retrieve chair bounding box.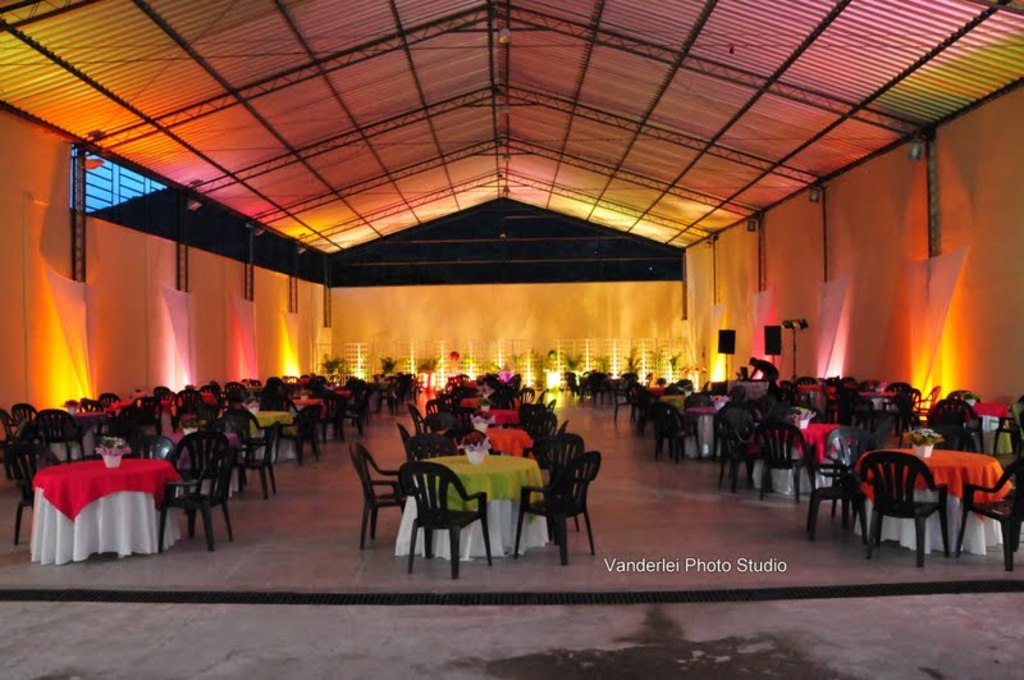
Bounding box: x1=228 y1=425 x2=280 y2=498.
